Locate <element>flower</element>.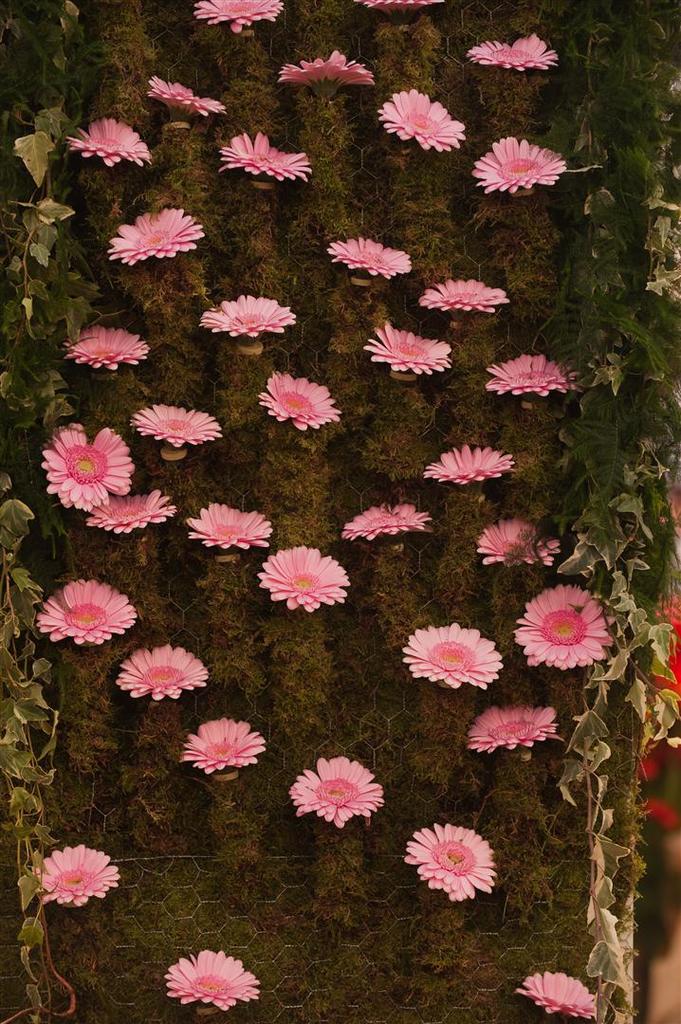
Bounding box: locate(421, 278, 513, 317).
